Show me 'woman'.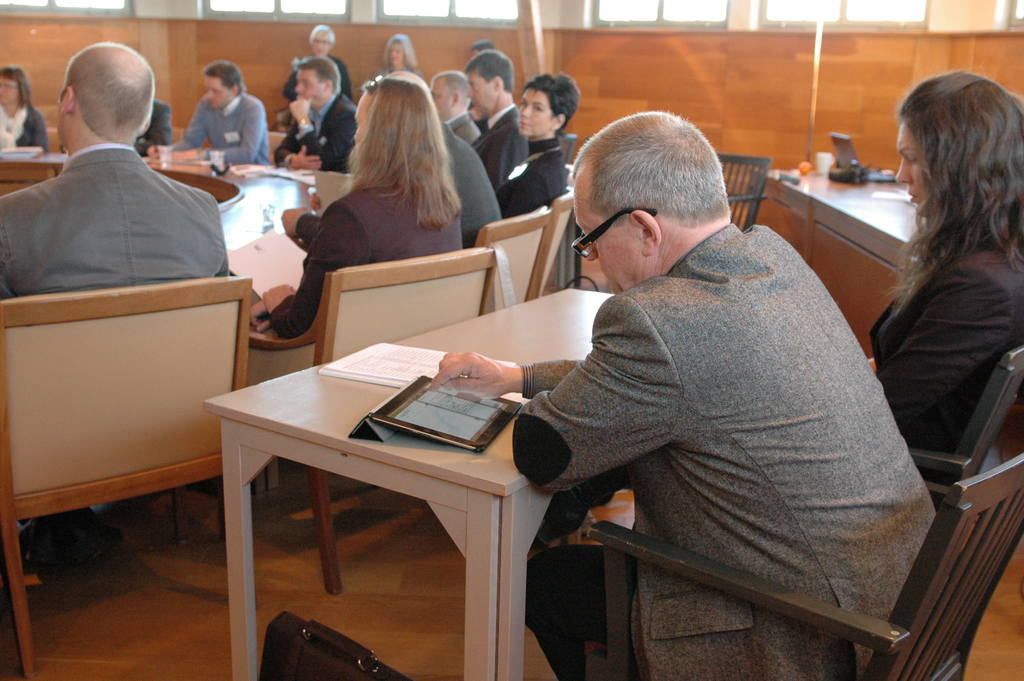
'woman' is here: box=[369, 22, 424, 80].
